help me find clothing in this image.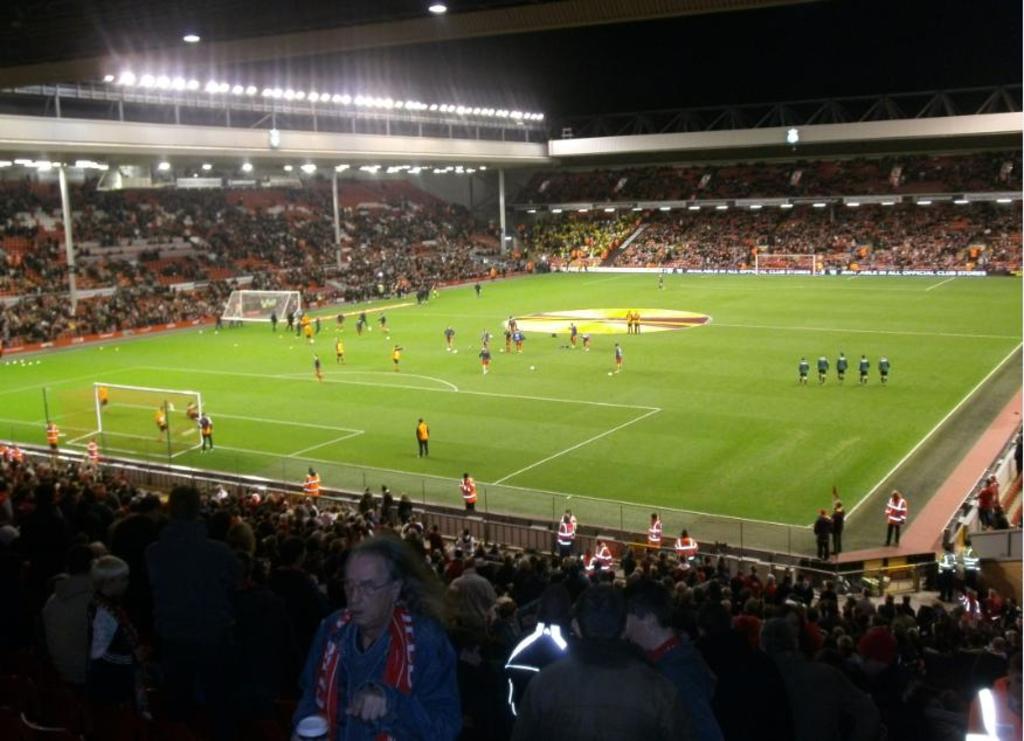
Found it: (left=657, top=278, right=667, bottom=290).
